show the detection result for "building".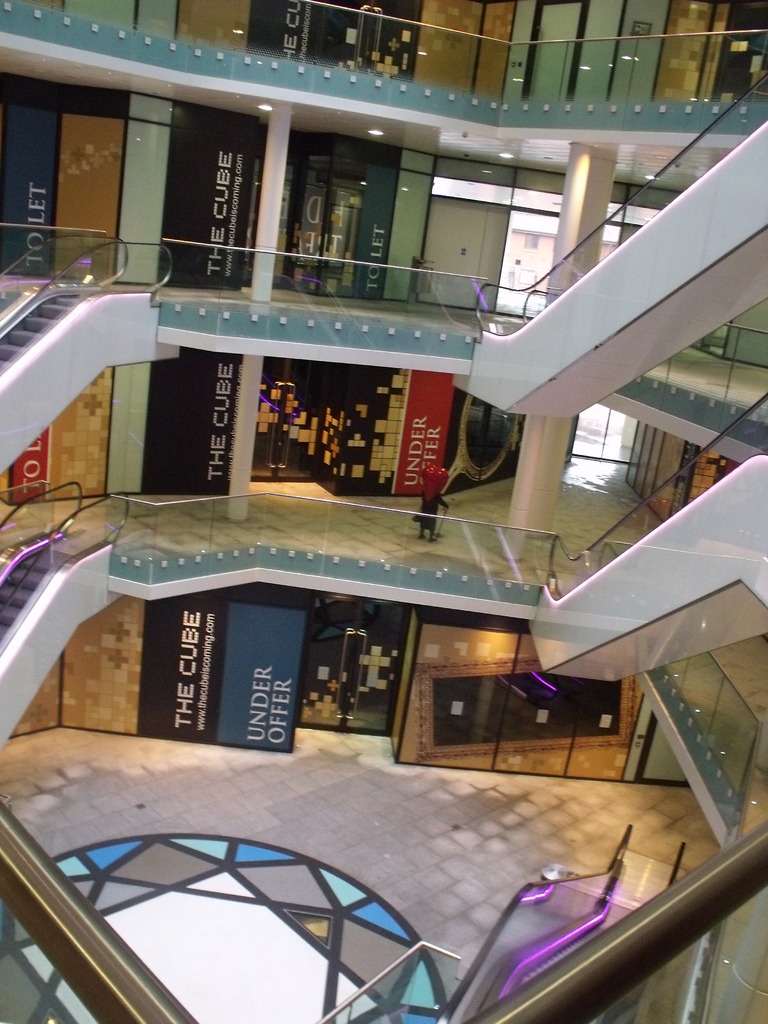
region(0, 0, 767, 1023).
